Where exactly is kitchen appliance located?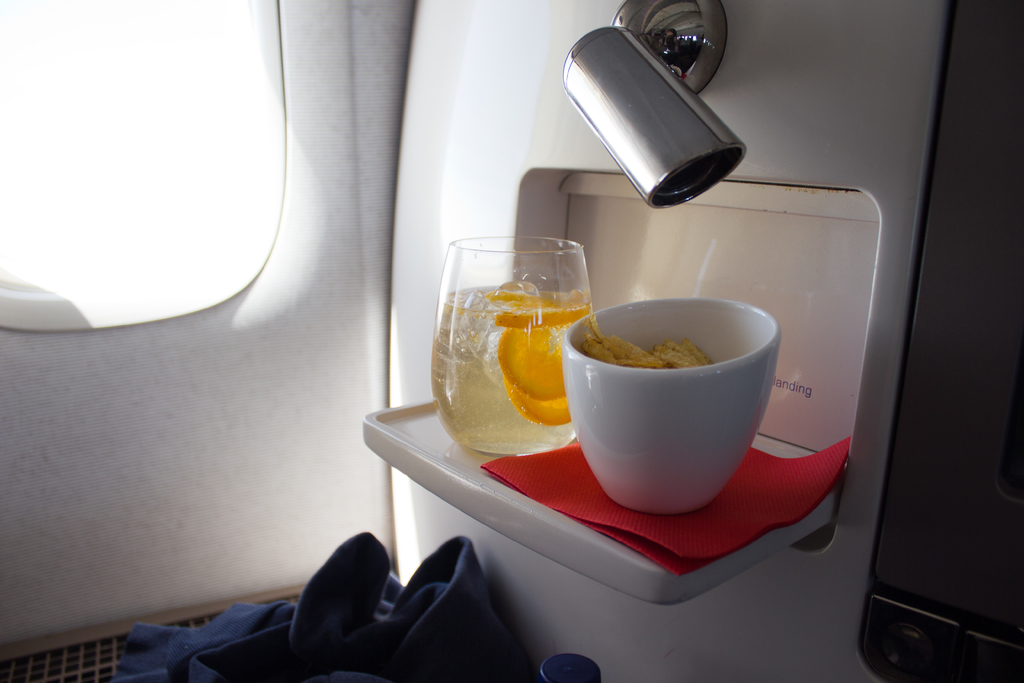
Its bounding box is Rect(558, 295, 779, 513).
